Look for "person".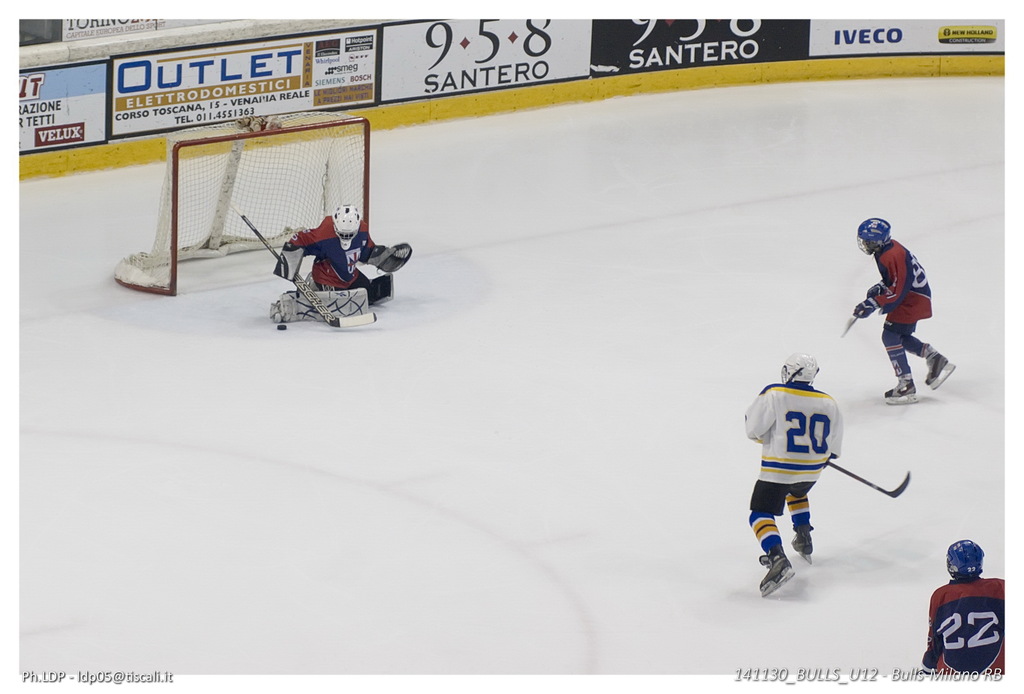
Found: (x1=263, y1=202, x2=413, y2=326).
